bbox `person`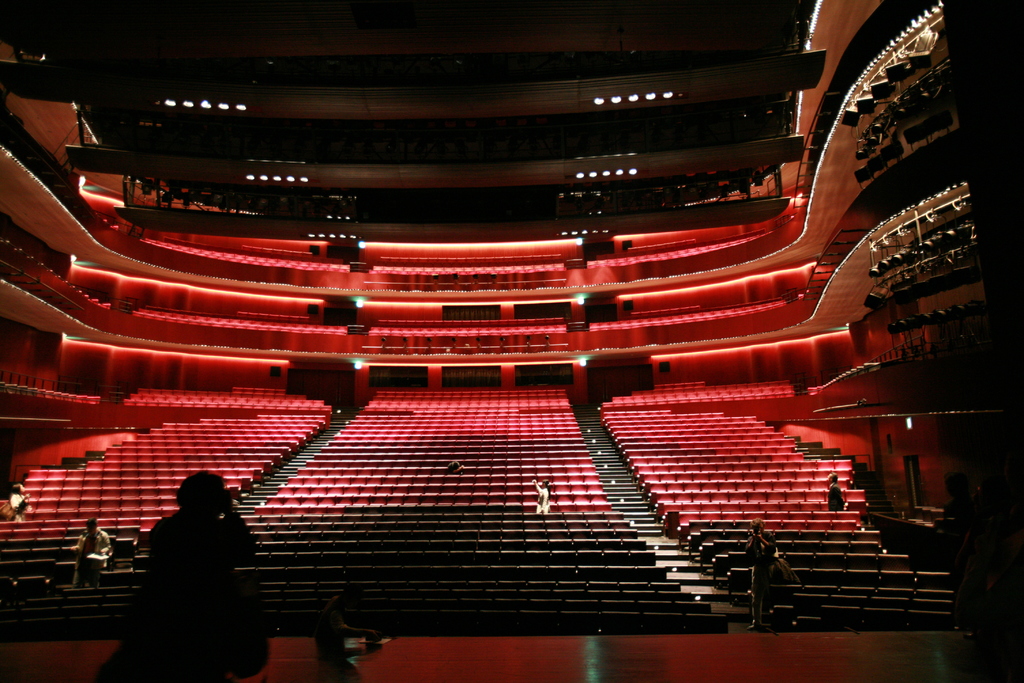
<region>741, 518, 779, 634</region>
